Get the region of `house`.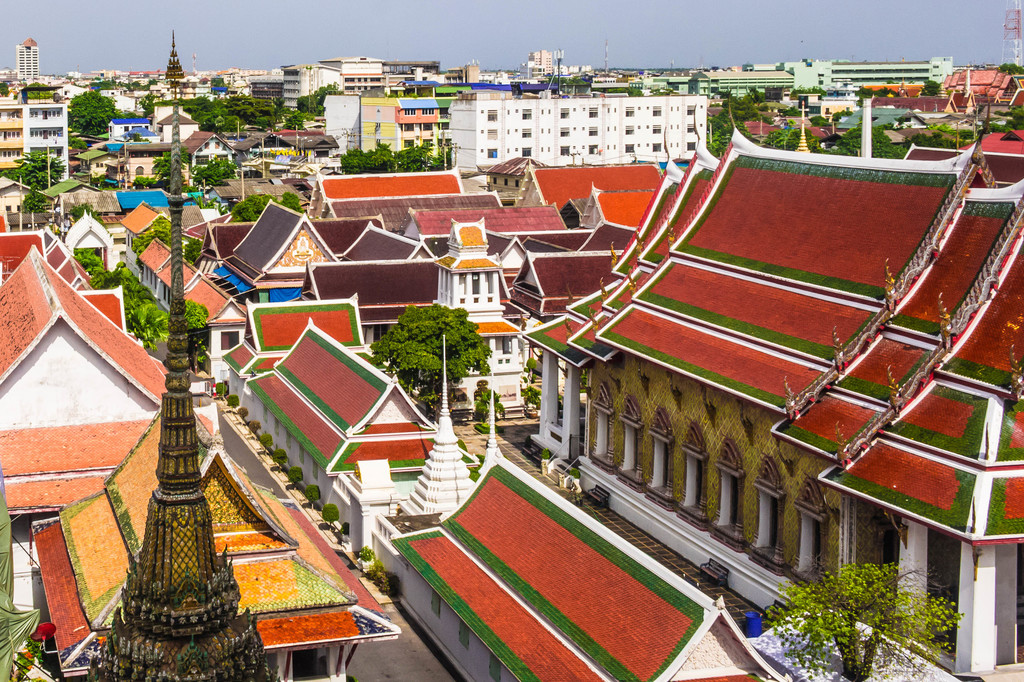
x1=449 y1=85 x2=710 y2=191.
